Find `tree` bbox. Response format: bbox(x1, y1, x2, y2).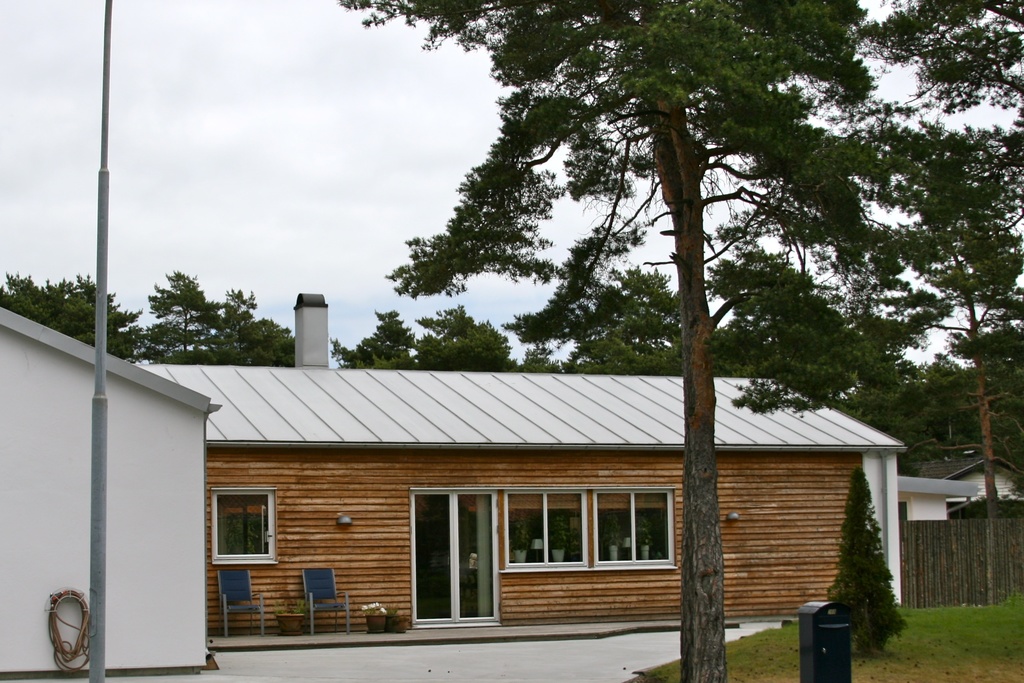
bbox(136, 268, 242, 359).
